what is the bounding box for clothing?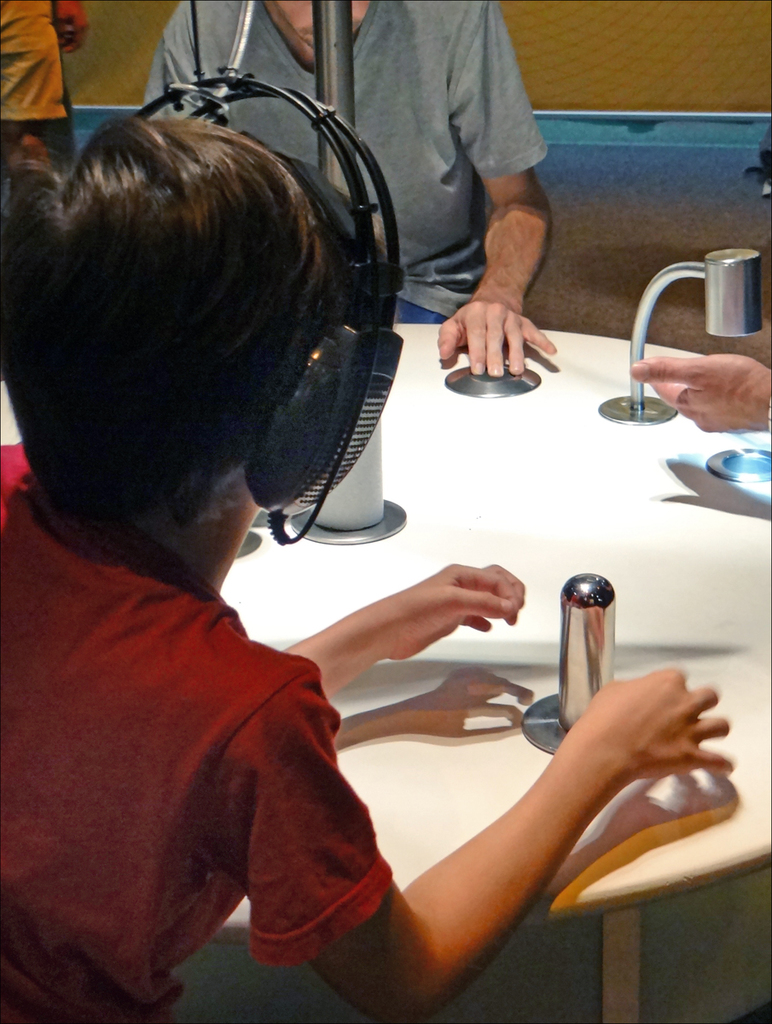
box=[22, 428, 408, 1003].
